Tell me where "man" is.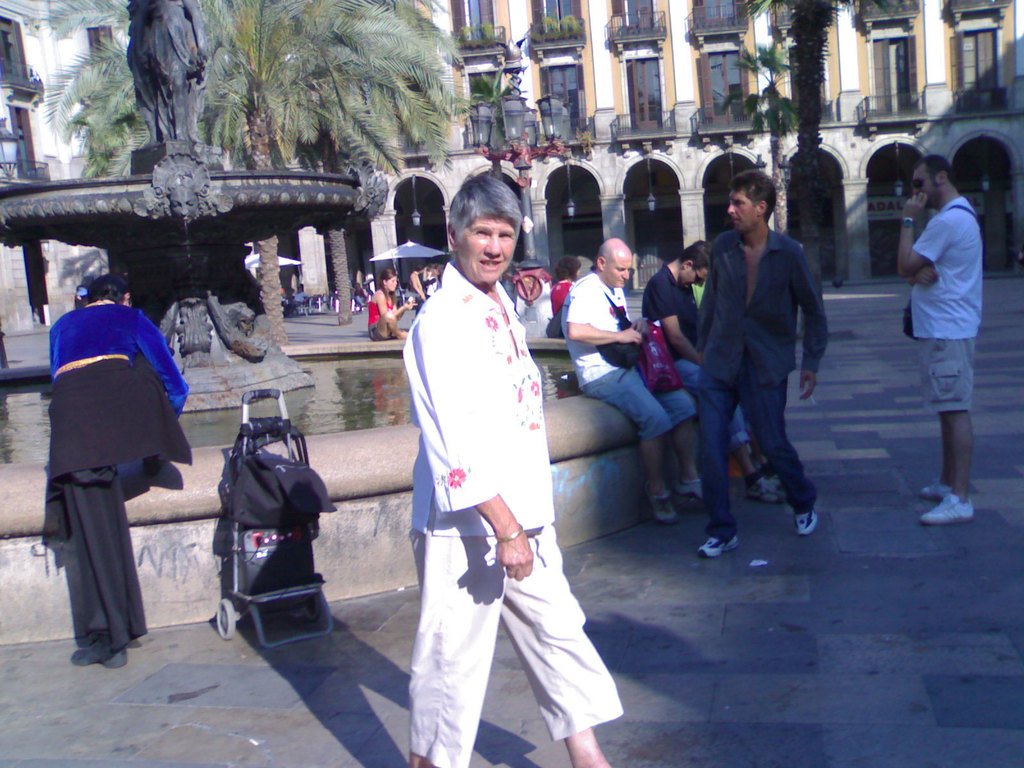
"man" is at bbox(689, 164, 851, 550).
